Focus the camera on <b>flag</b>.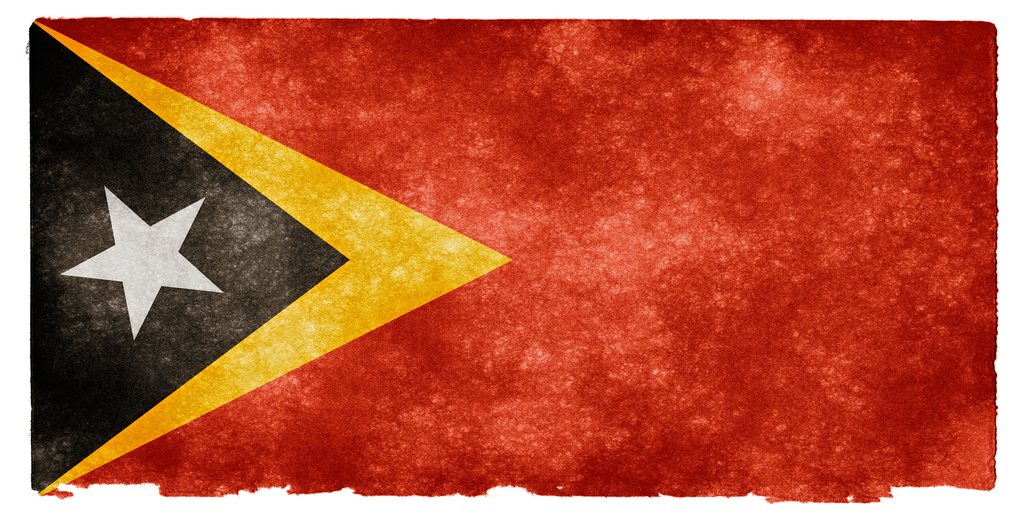
Focus region: [26, 19, 996, 505].
